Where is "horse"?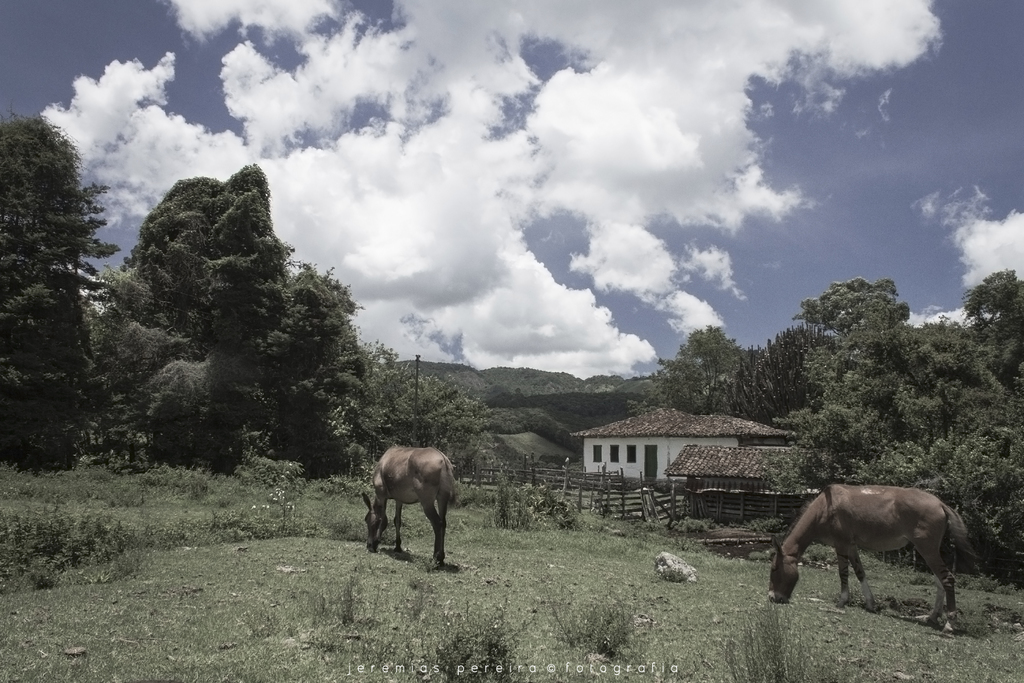
pyautogui.locateOnScreen(362, 444, 461, 572).
